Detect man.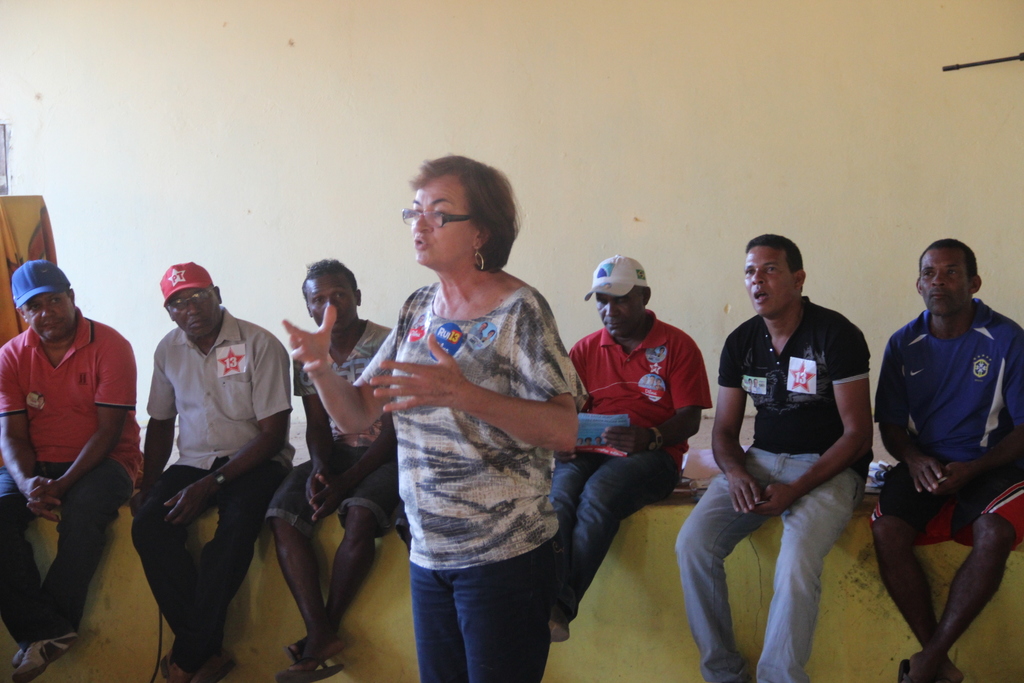
Detected at [left=0, top=258, right=147, bottom=682].
